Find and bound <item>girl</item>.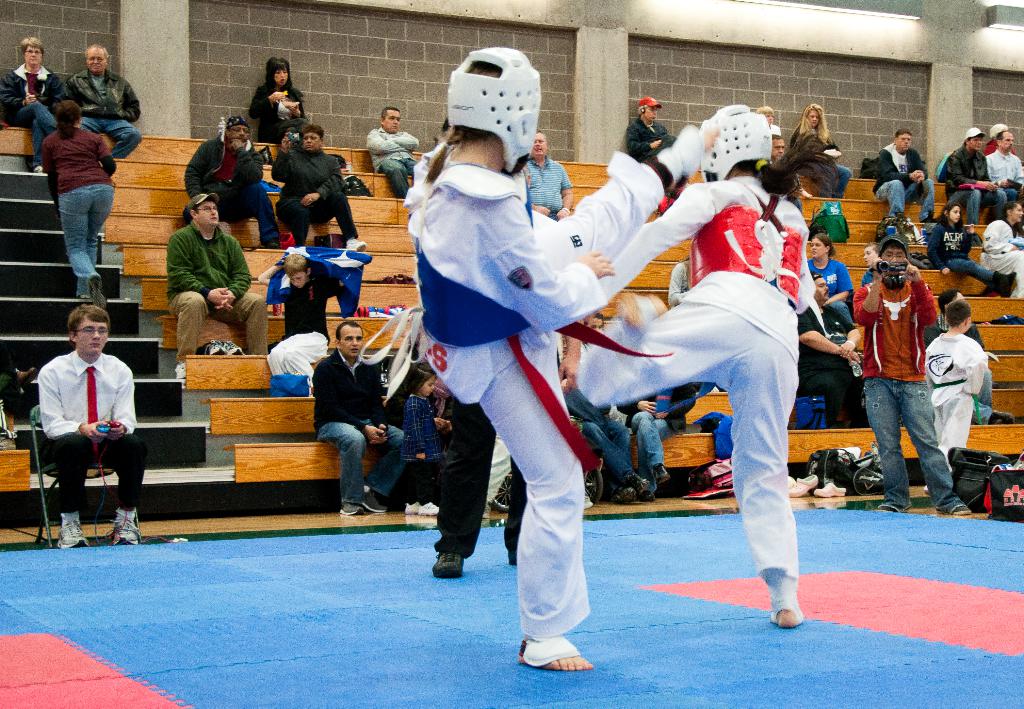
Bound: rect(416, 45, 719, 671).
